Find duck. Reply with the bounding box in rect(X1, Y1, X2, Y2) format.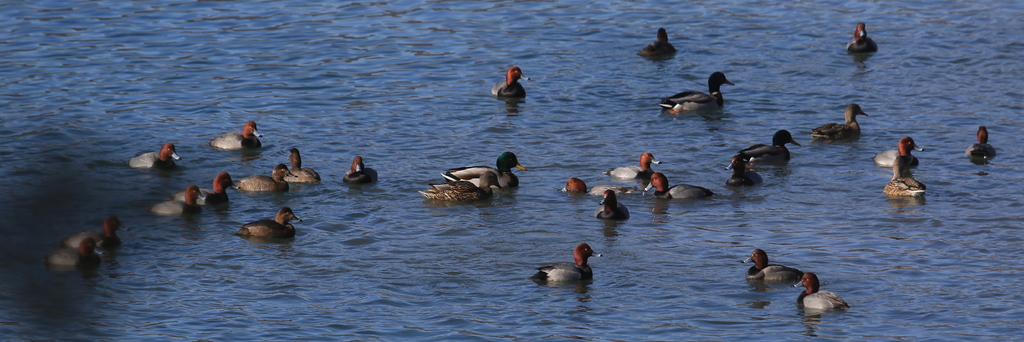
rect(814, 108, 869, 150).
